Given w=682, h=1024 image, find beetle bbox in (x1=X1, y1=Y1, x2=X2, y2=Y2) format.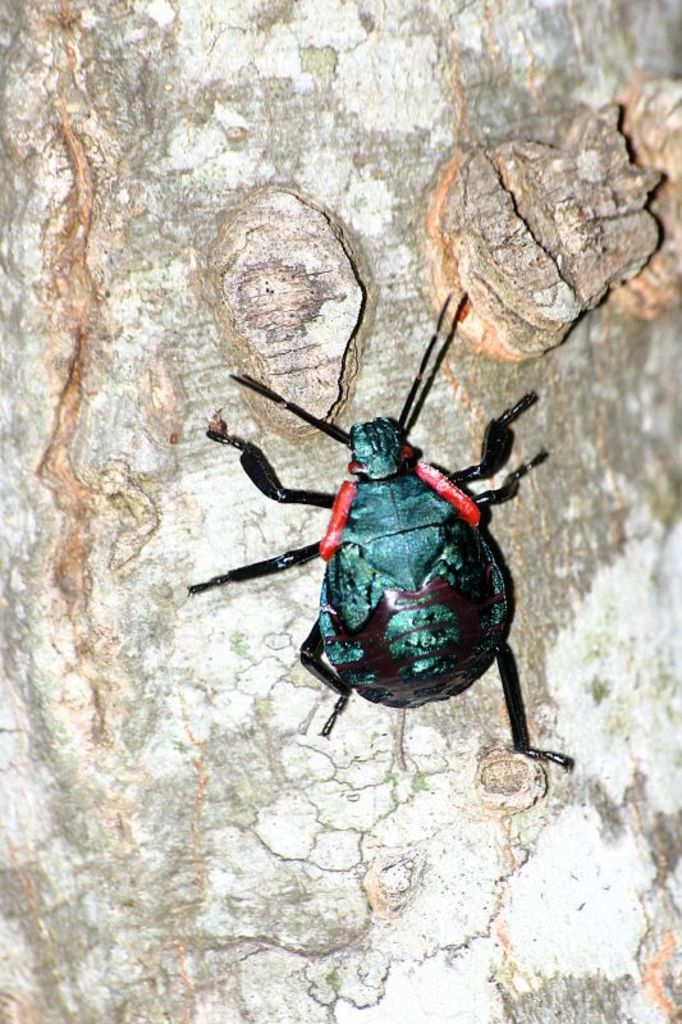
(x1=183, y1=284, x2=586, y2=790).
